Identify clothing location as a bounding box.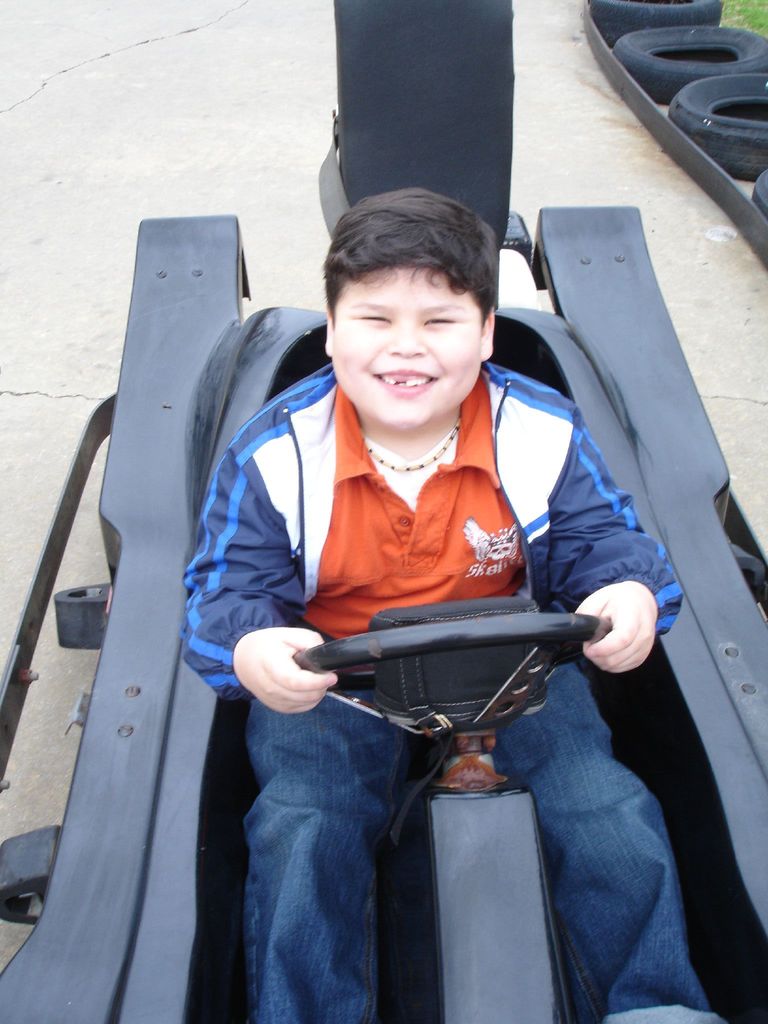
<bbox>177, 355, 723, 1023</bbox>.
